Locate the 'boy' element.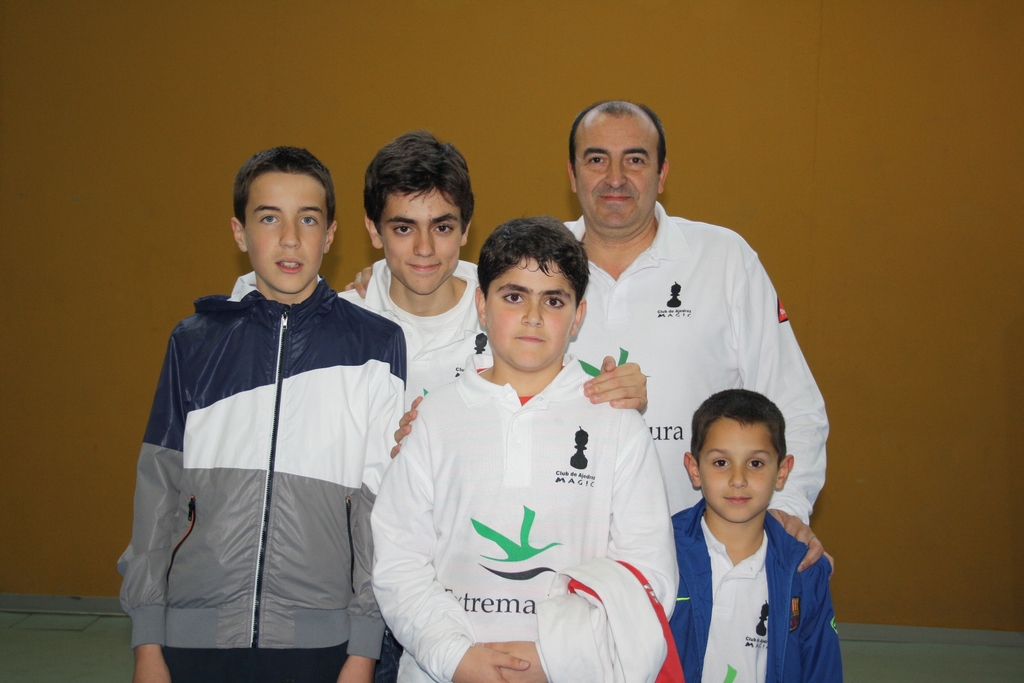
Element bbox: <region>370, 216, 680, 682</region>.
